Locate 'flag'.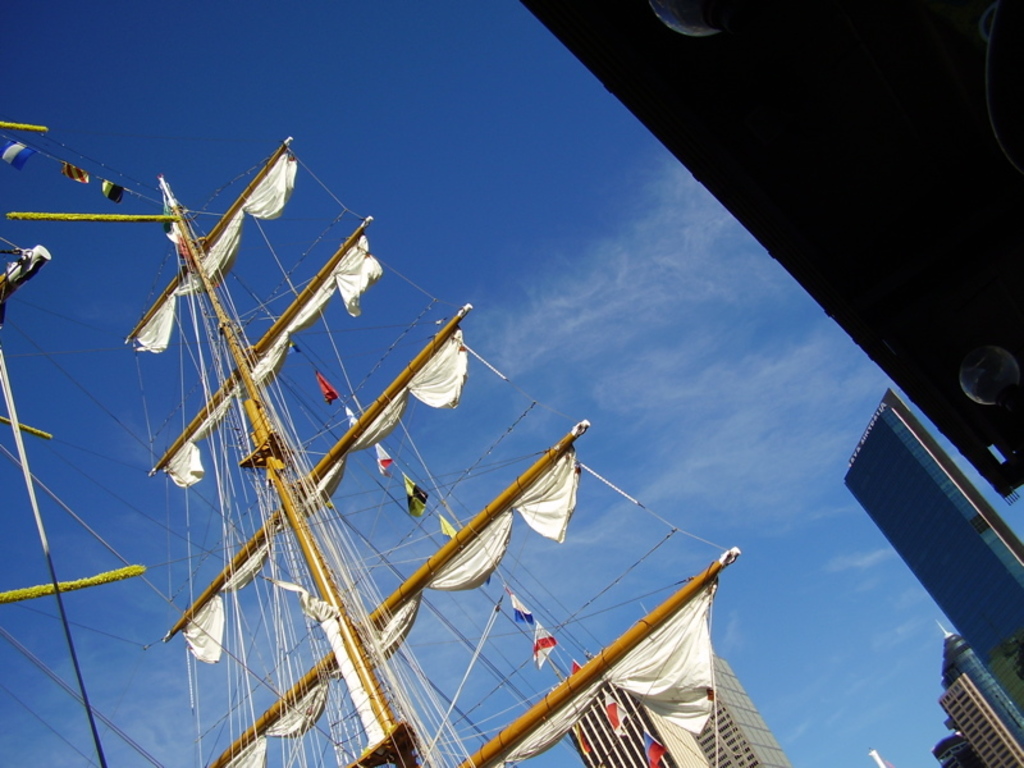
Bounding box: [532,621,554,668].
